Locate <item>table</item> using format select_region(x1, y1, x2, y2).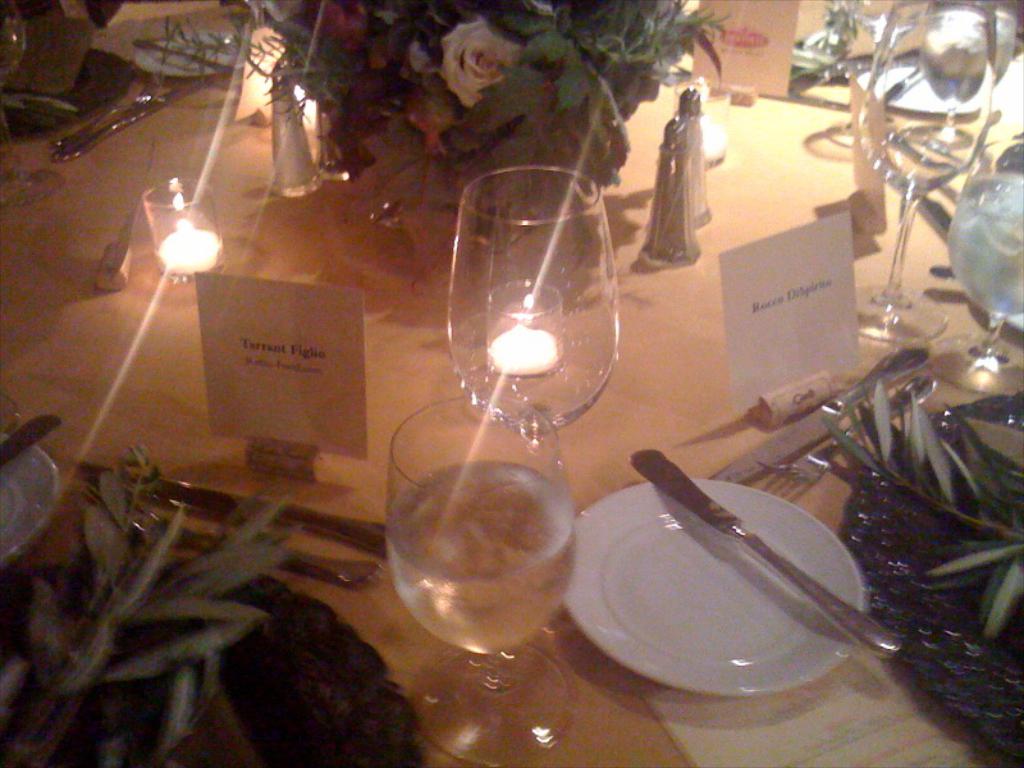
select_region(0, 0, 1023, 767).
